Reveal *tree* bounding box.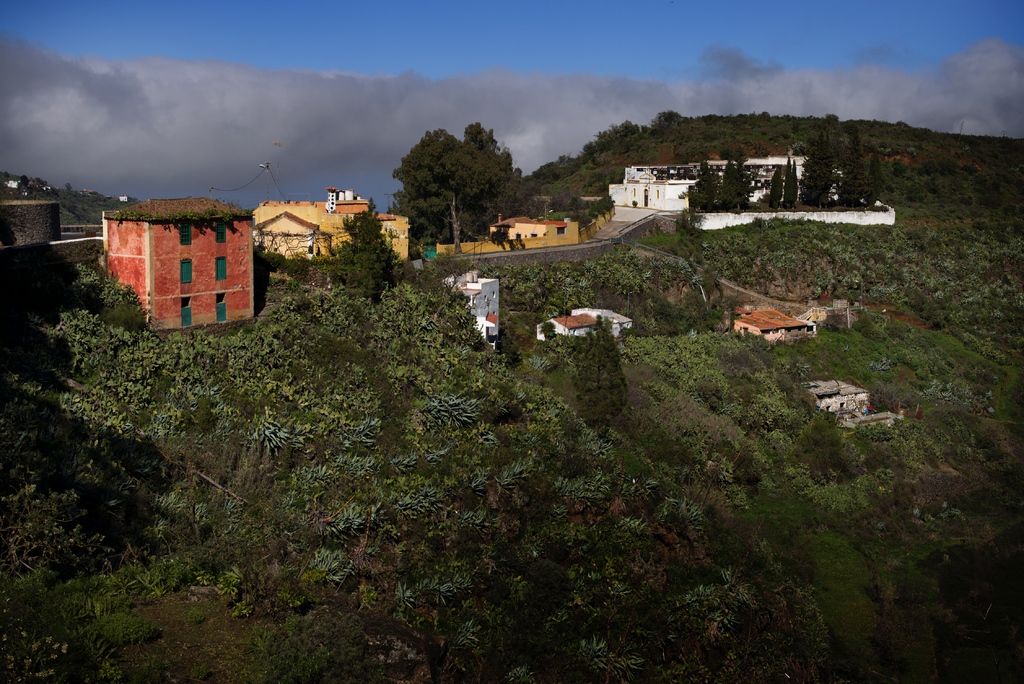
Revealed: (683,159,714,214).
